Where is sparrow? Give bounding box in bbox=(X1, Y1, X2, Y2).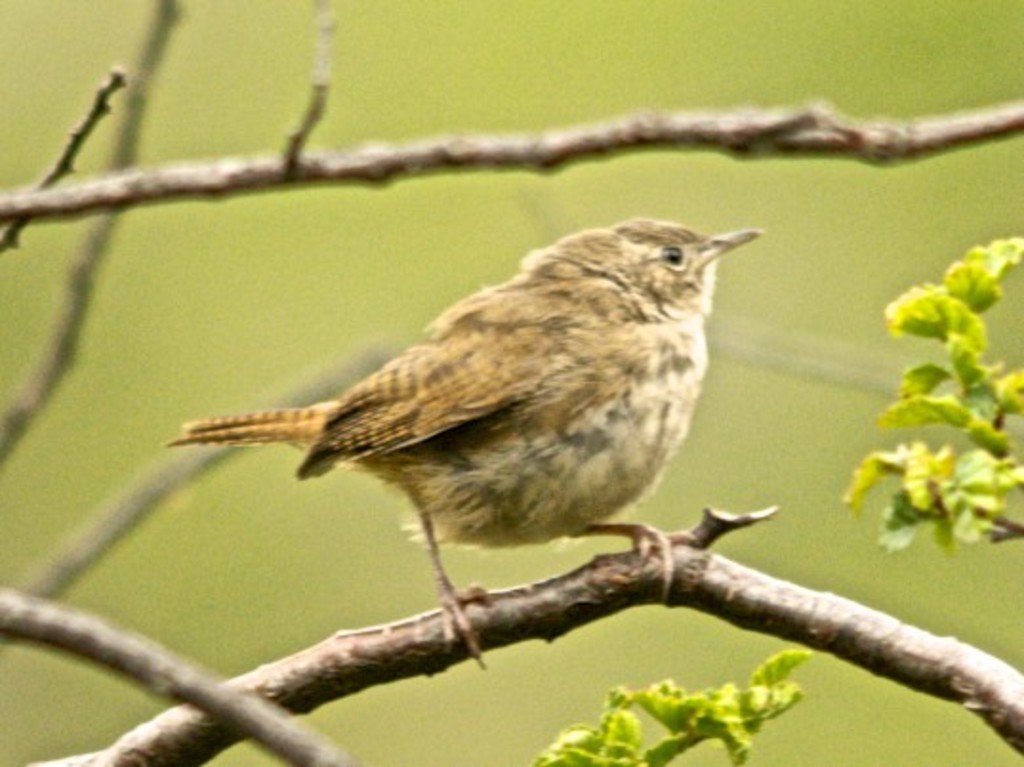
bbox=(164, 216, 763, 666).
